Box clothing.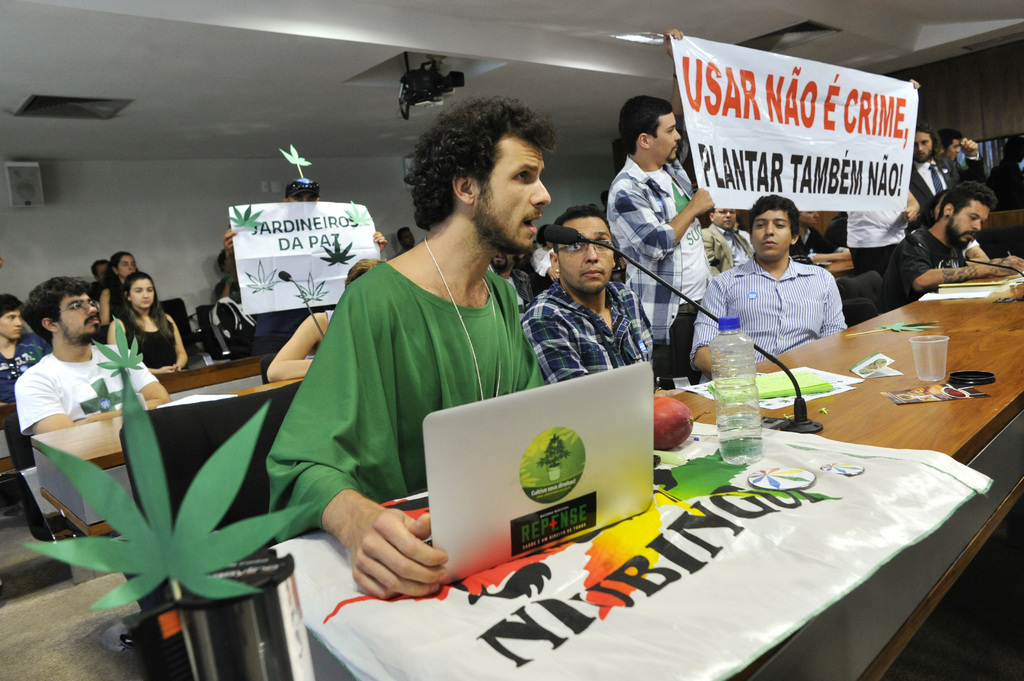
<region>909, 150, 976, 271</region>.
